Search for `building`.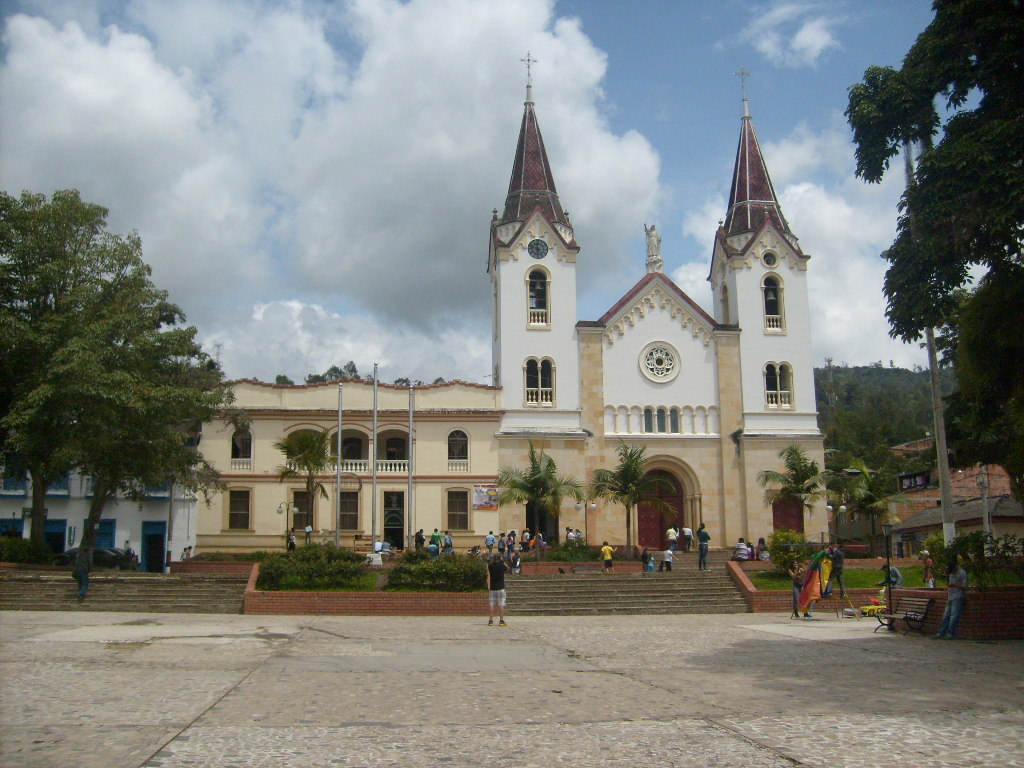
Found at <bbox>192, 48, 831, 556</bbox>.
